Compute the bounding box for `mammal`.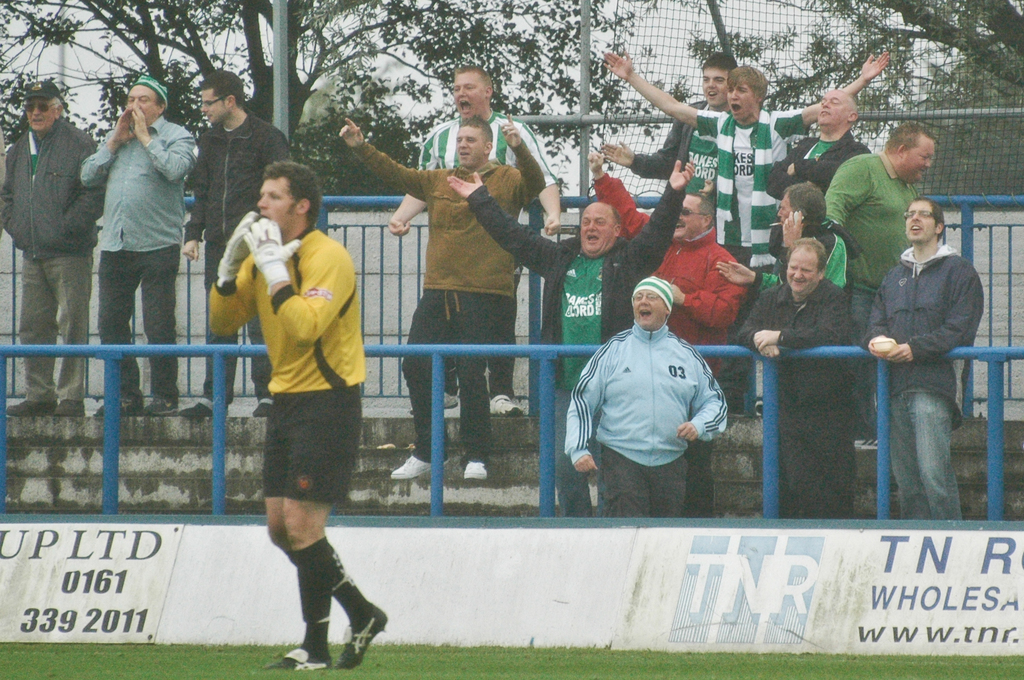
region(732, 237, 852, 519).
